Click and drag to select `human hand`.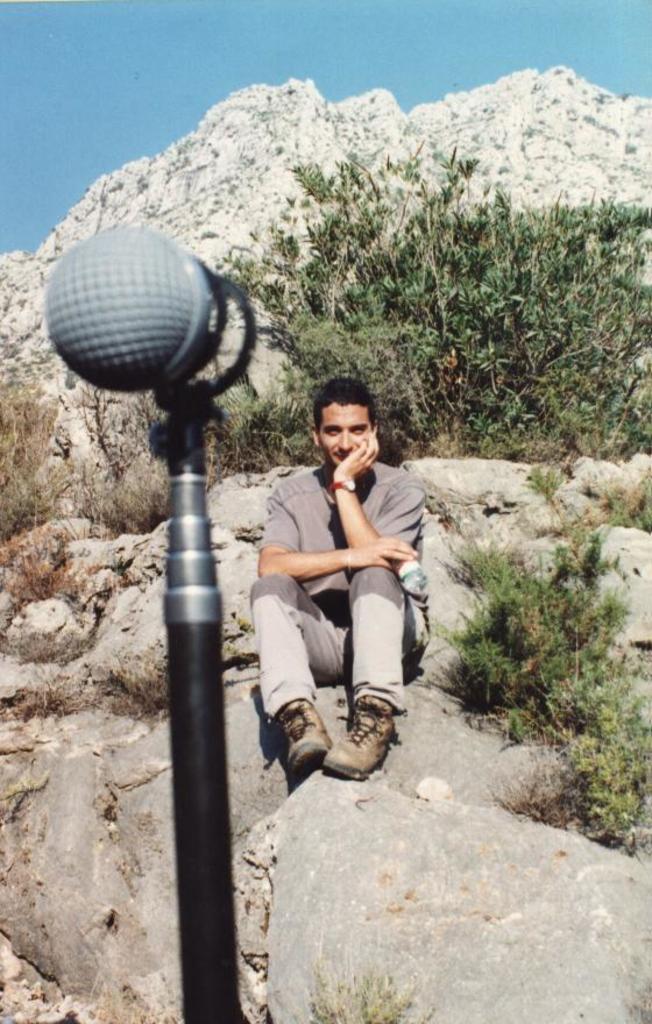
Selection: 334,505,416,571.
